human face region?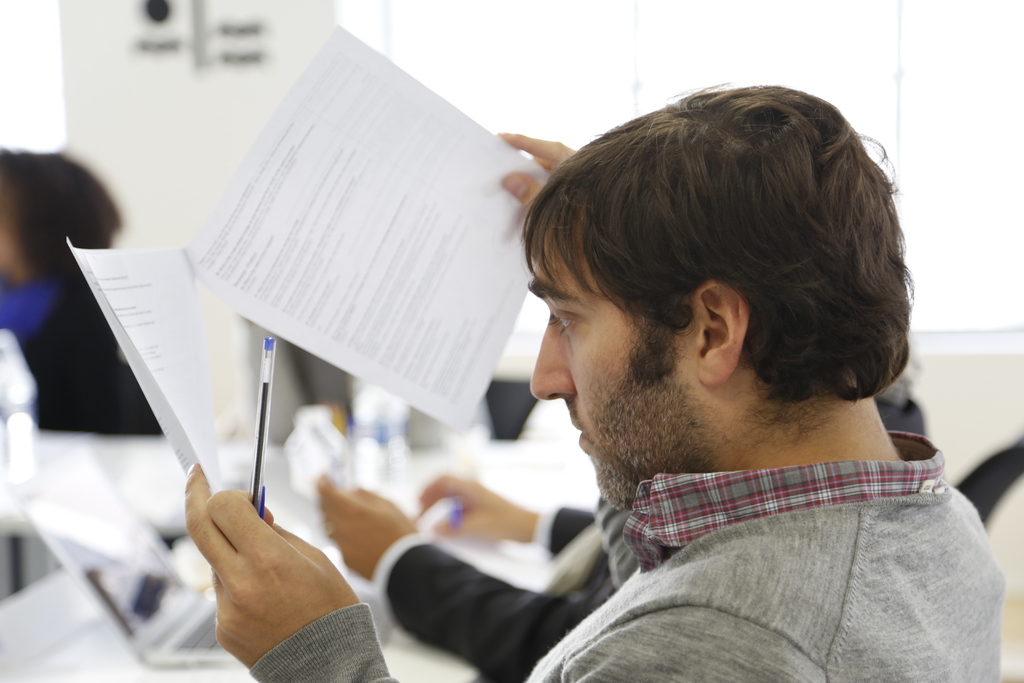
box(531, 240, 674, 504)
